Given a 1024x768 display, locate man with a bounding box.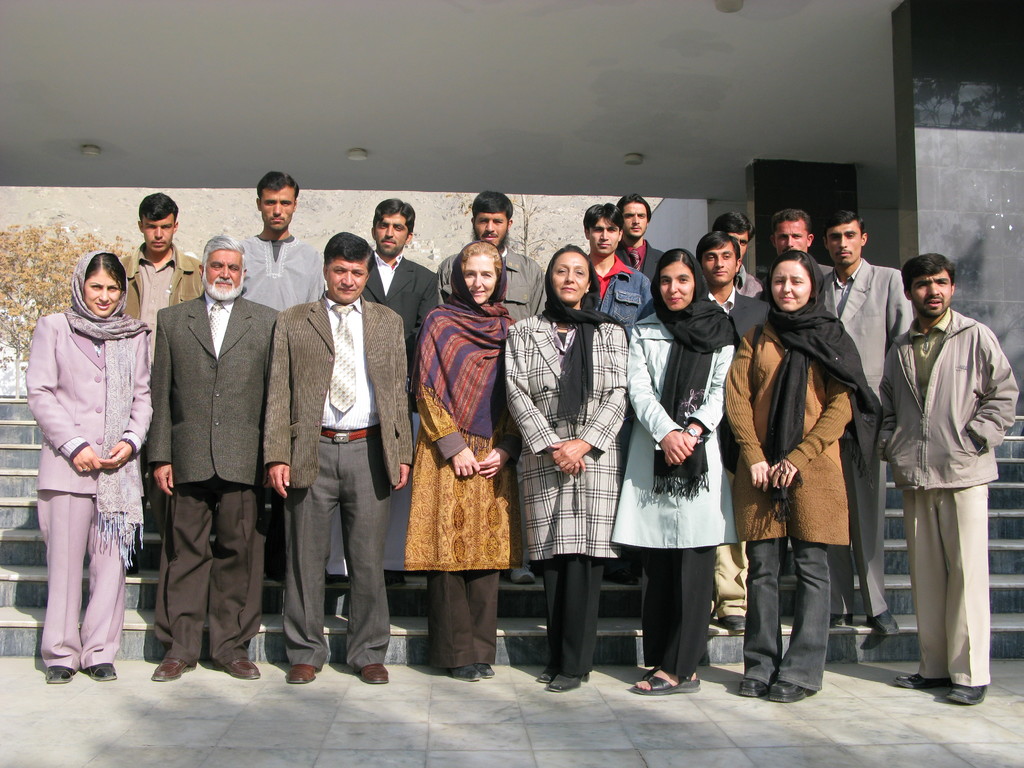
Located: bbox=[363, 196, 438, 580].
